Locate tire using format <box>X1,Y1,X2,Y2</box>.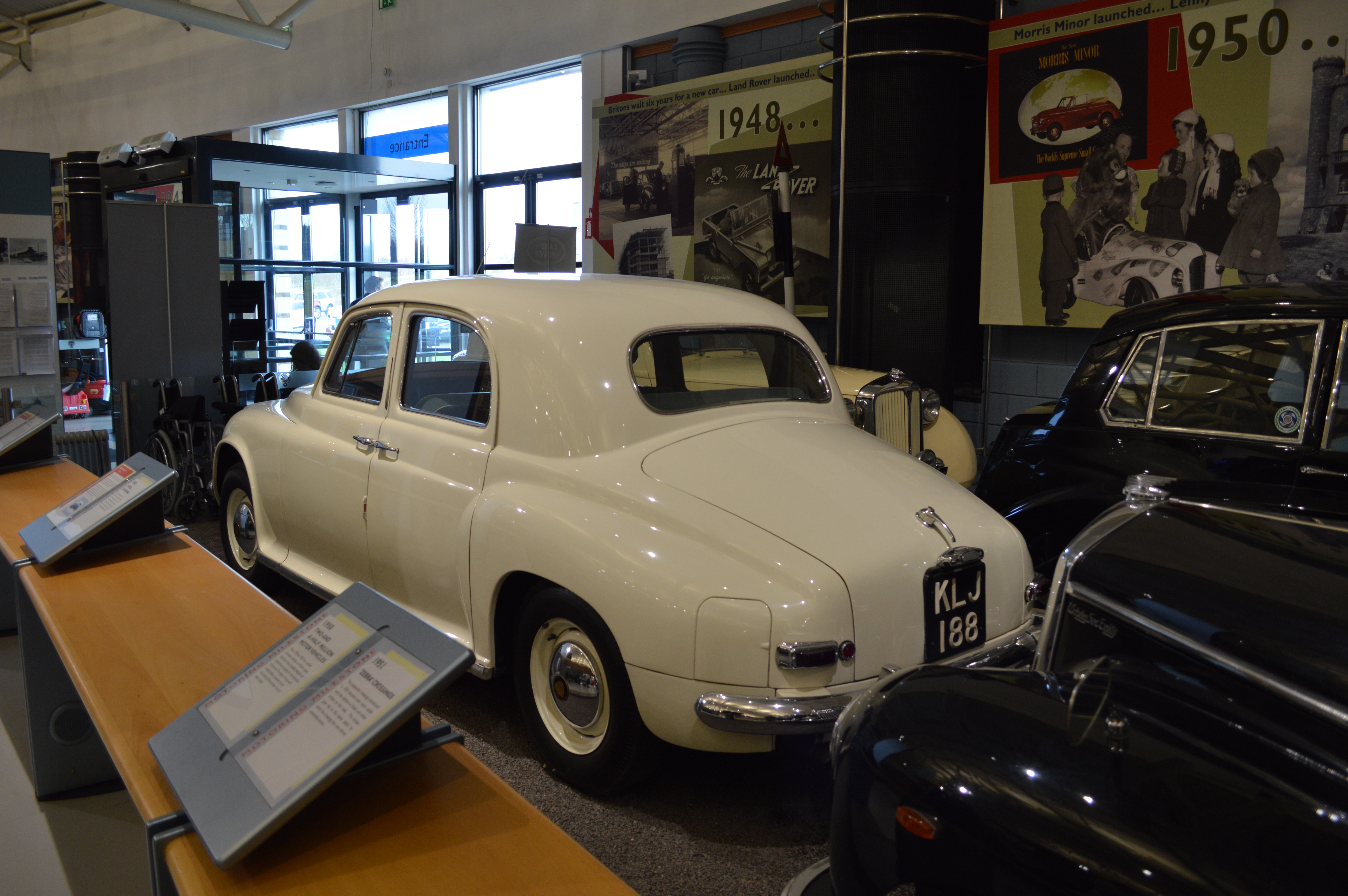
<box>159,54,161,59</box>.
